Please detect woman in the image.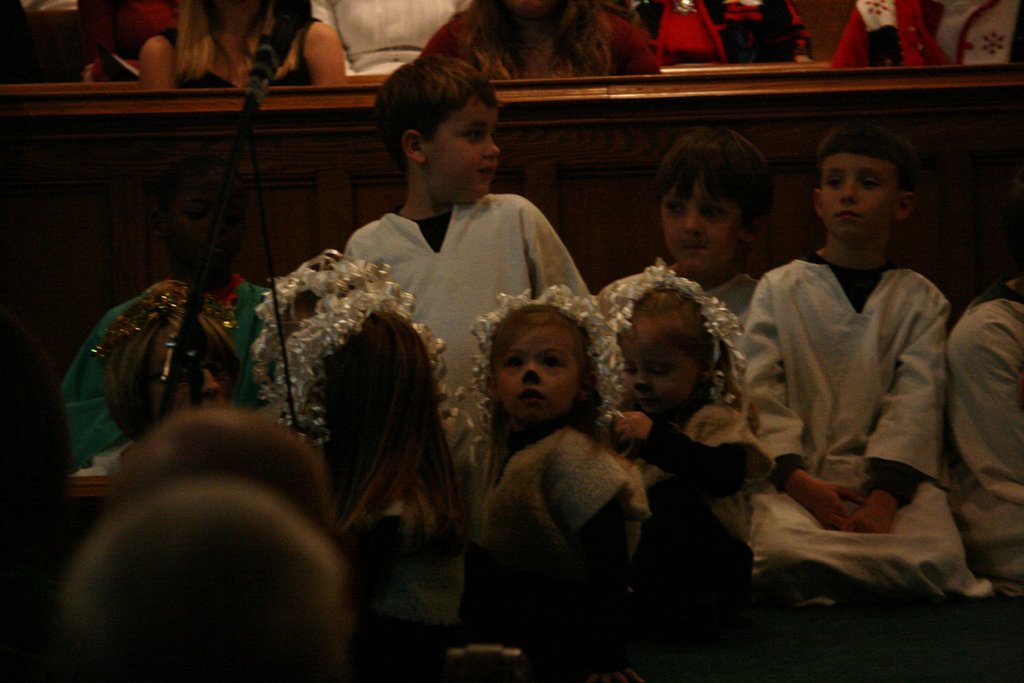
Rect(417, 0, 661, 86).
